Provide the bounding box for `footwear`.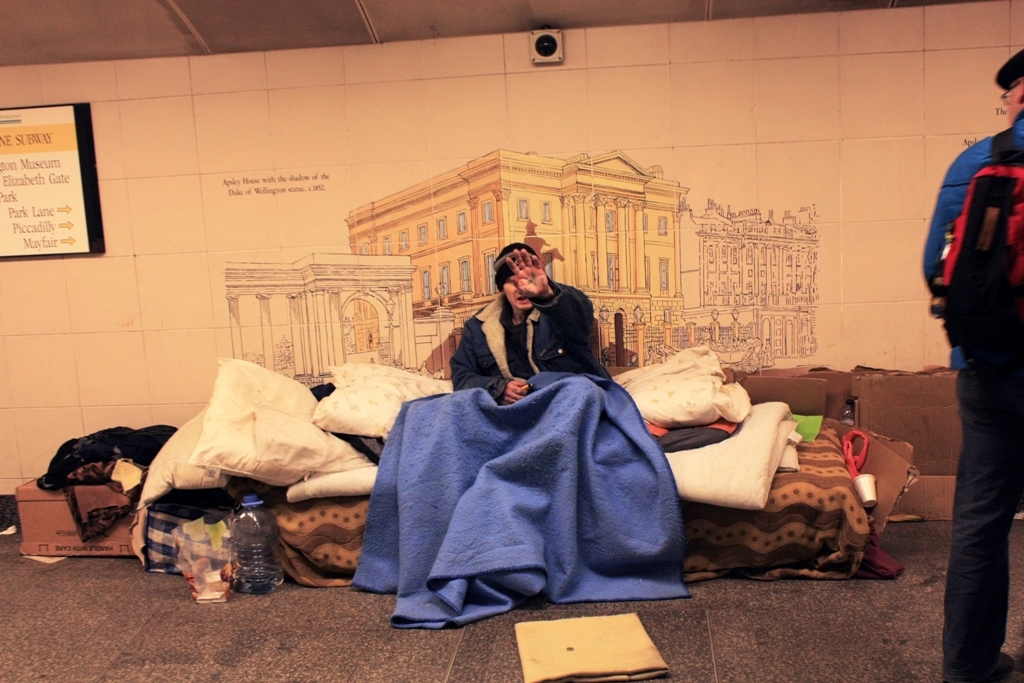
(943,649,1023,682).
